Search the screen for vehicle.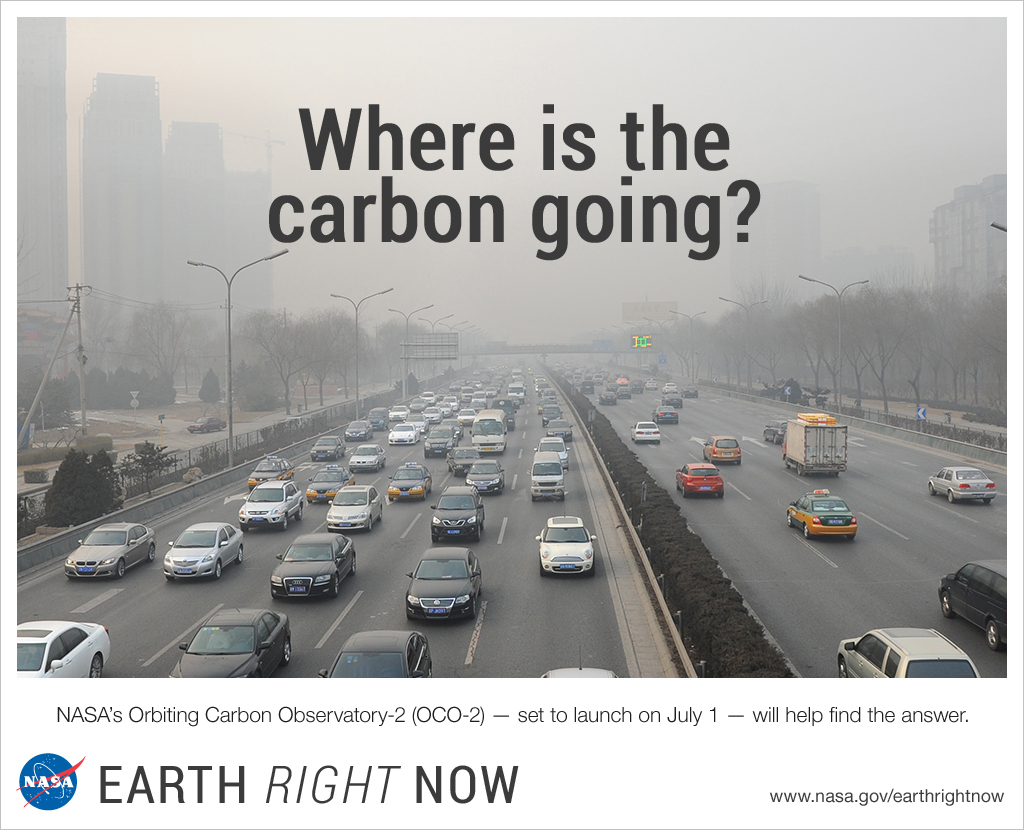
Found at pyautogui.locateOnScreen(343, 419, 374, 443).
